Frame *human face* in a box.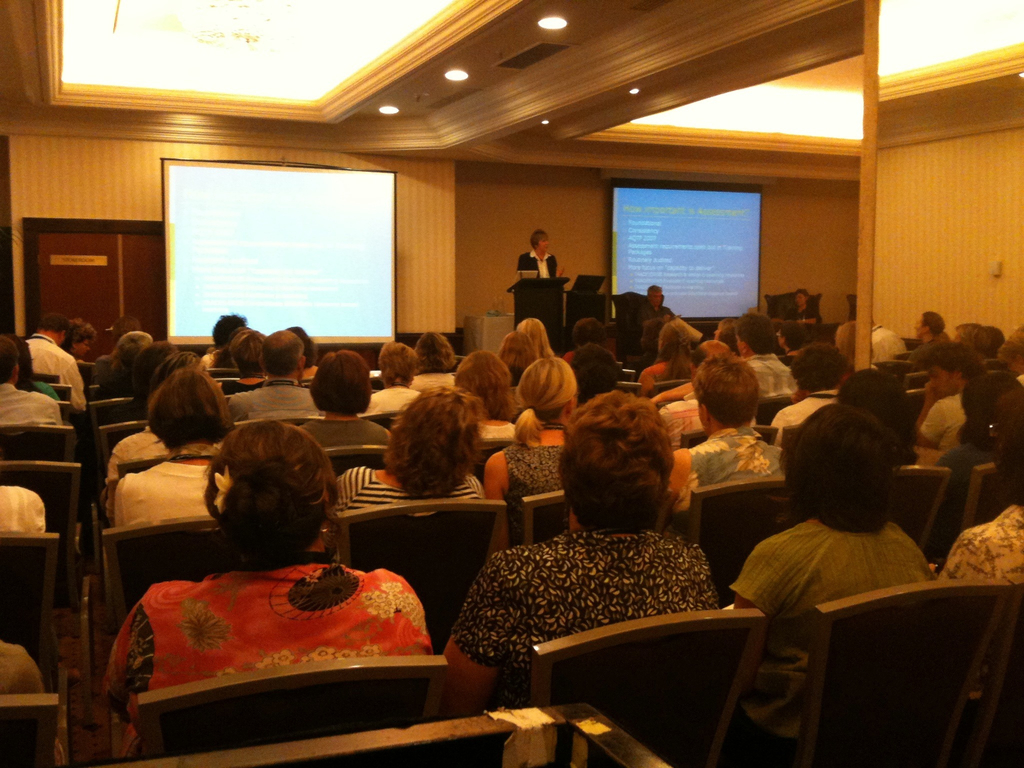
{"left": 932, "top": 364, "right": 954, "bottom": 399}.
